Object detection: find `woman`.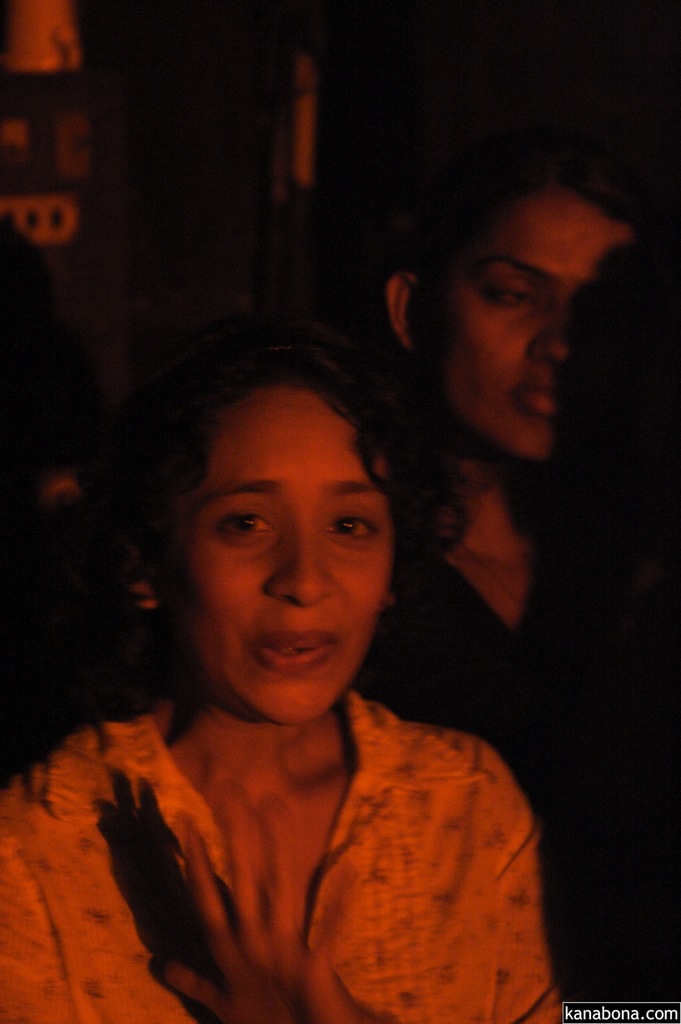
[0, 326, 565, 1023].
